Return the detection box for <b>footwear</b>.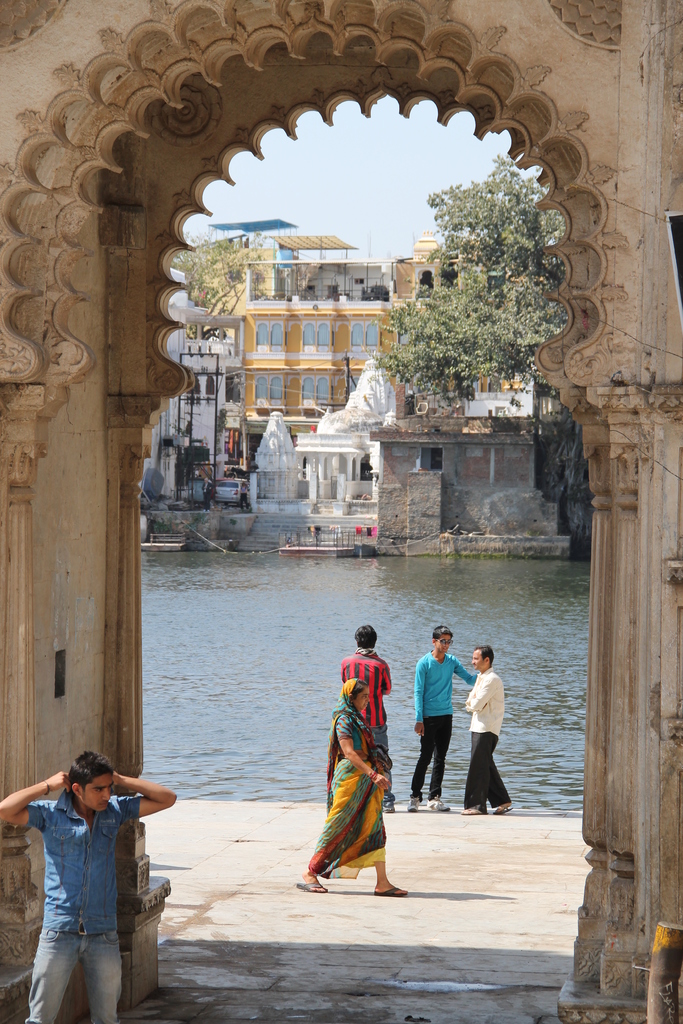
[x1=492, y1=803, x2=515, y2=812].
